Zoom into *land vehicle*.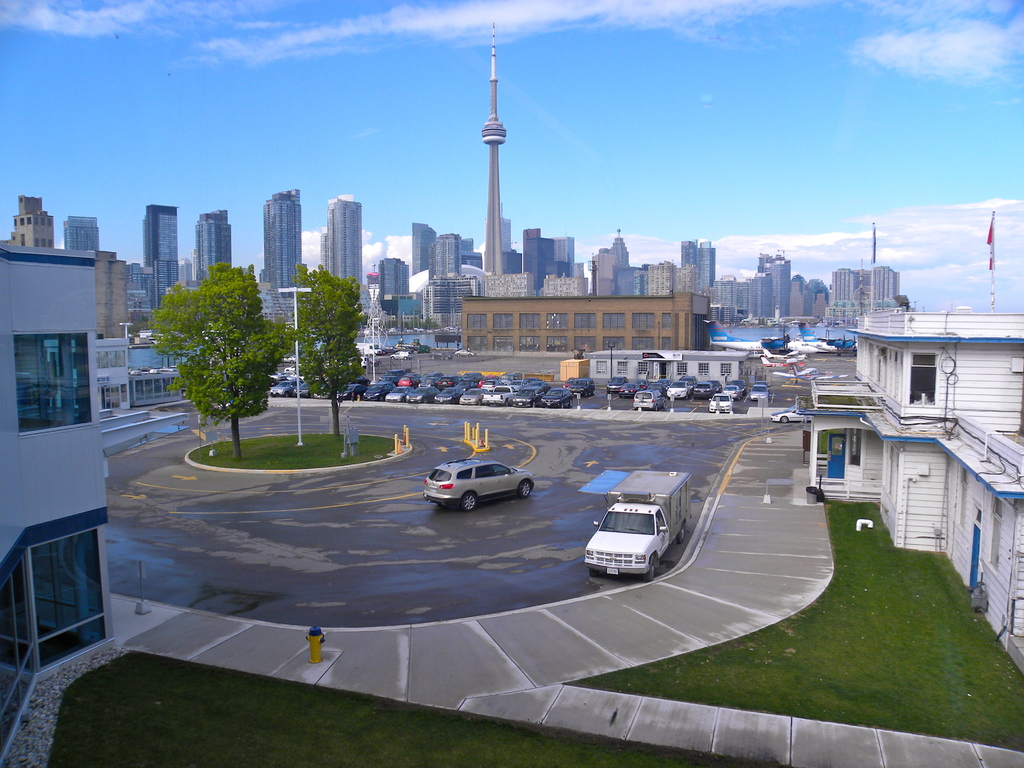
Zoom target: crop(421, 373, 440, 389).
